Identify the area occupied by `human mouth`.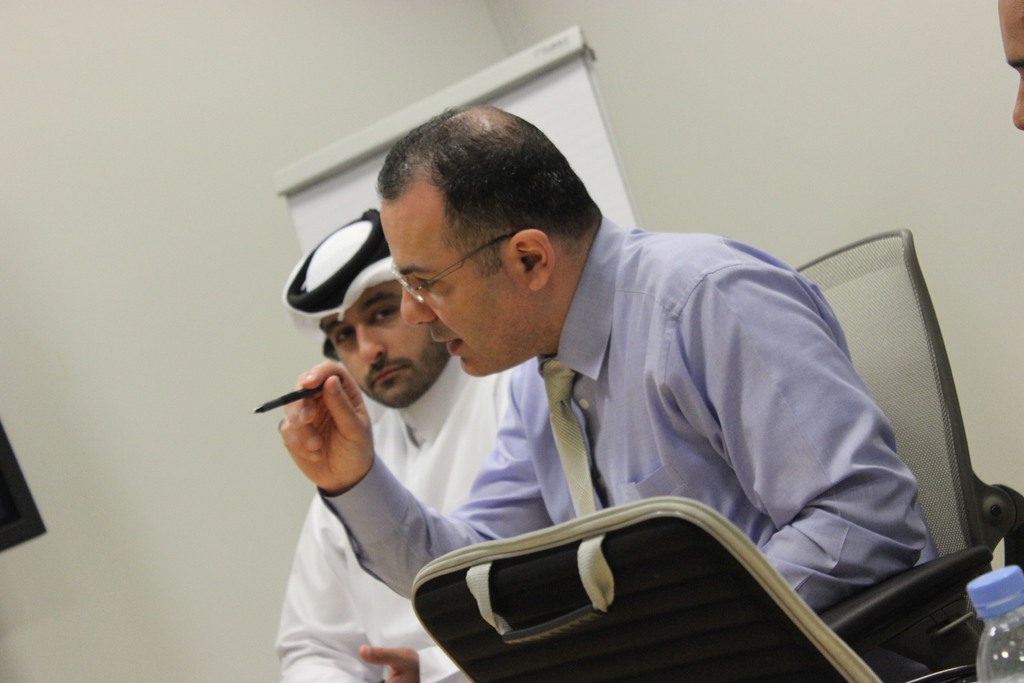
Area: <region>367, 364, 404, 384</region>.
